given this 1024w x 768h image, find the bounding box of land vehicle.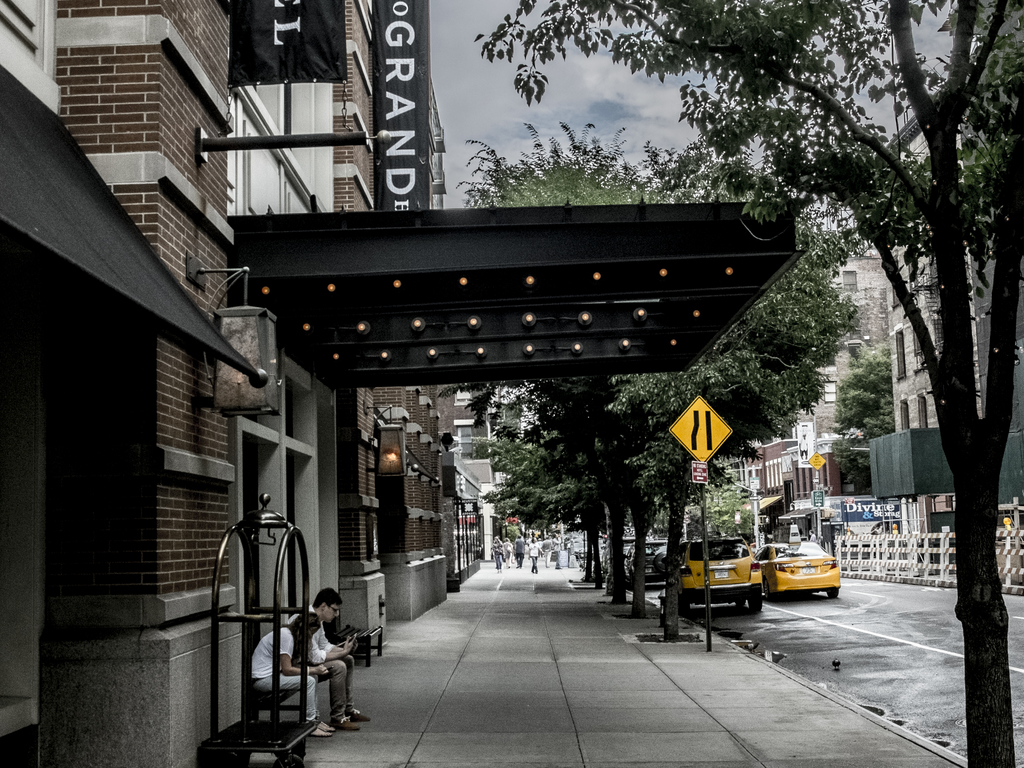
598, 538, 607, 560.
